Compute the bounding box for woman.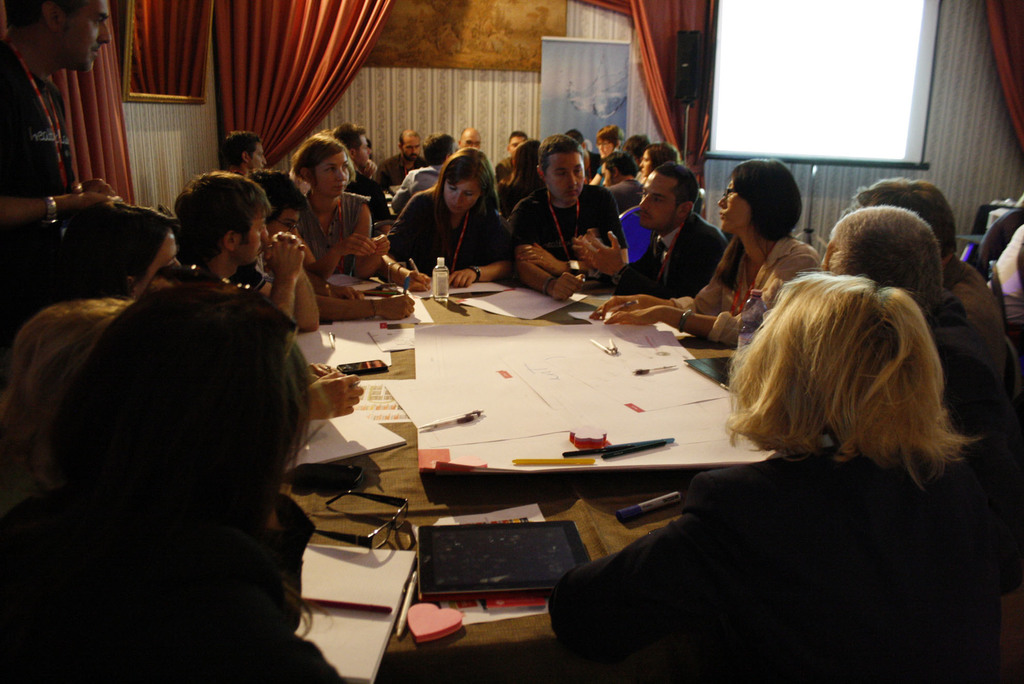
locate(377, 138, 501, 321).
